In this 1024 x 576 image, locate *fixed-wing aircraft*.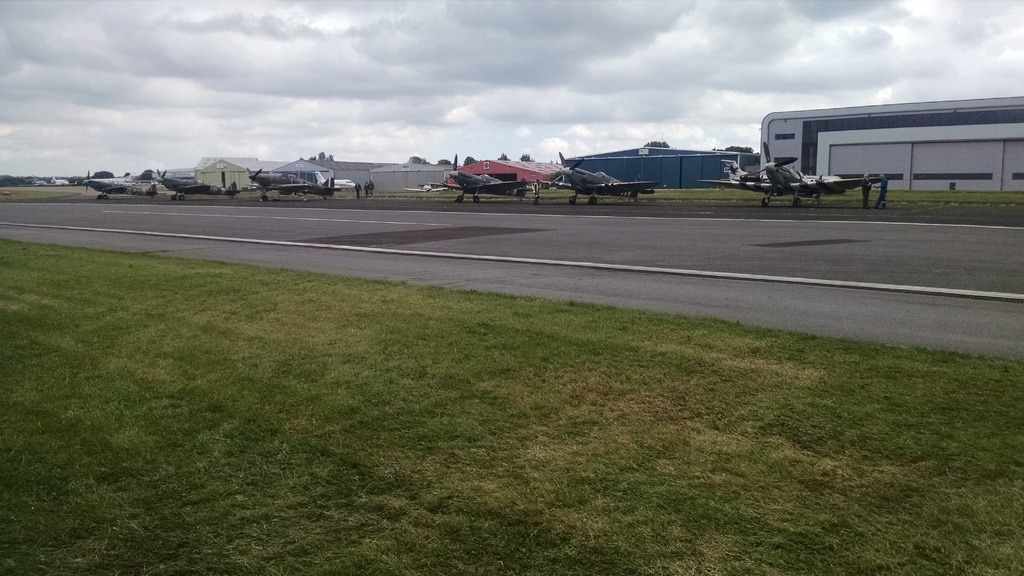
Bounding box: 420, 151, 559, 204.
